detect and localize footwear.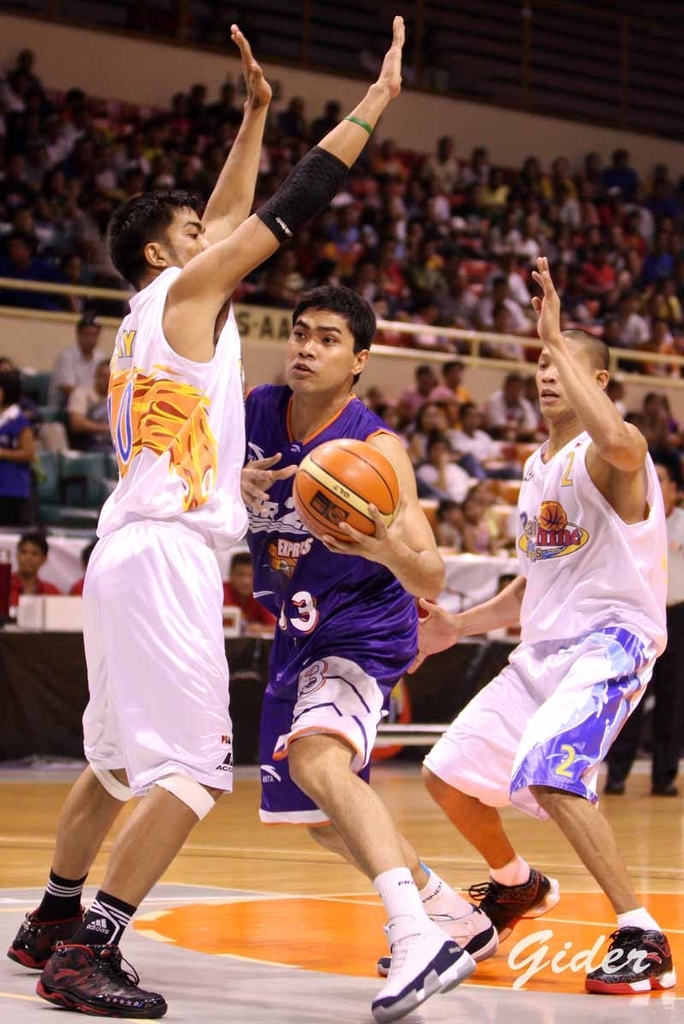
Localized at (left=464, top=856, right=562, bottom=939).
